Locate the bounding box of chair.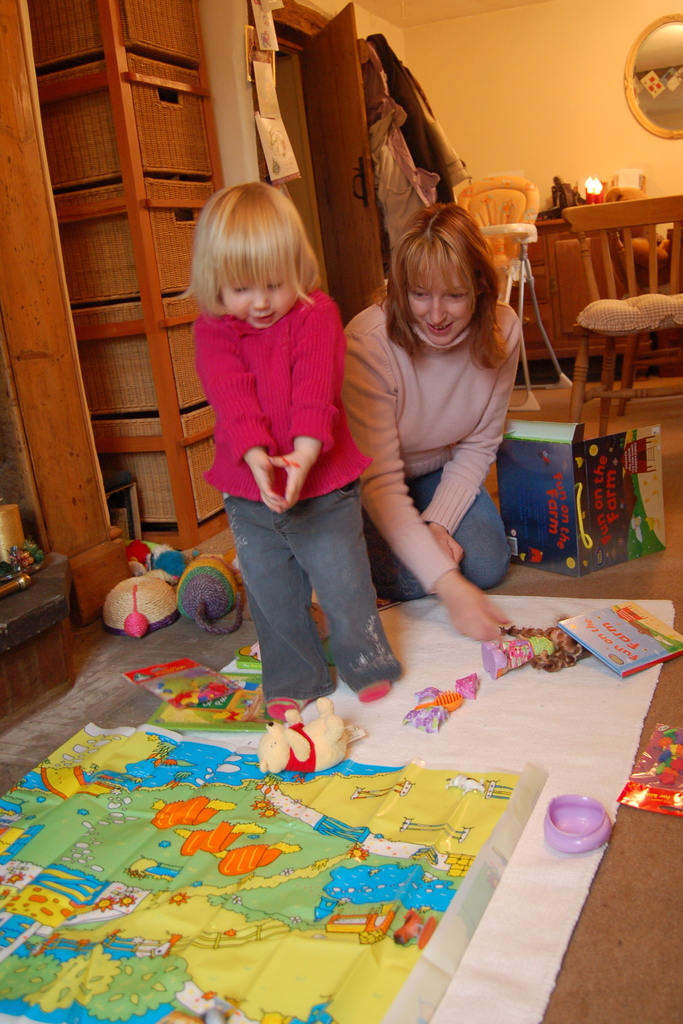
Bounding box: (447, 175, 575, 413).
